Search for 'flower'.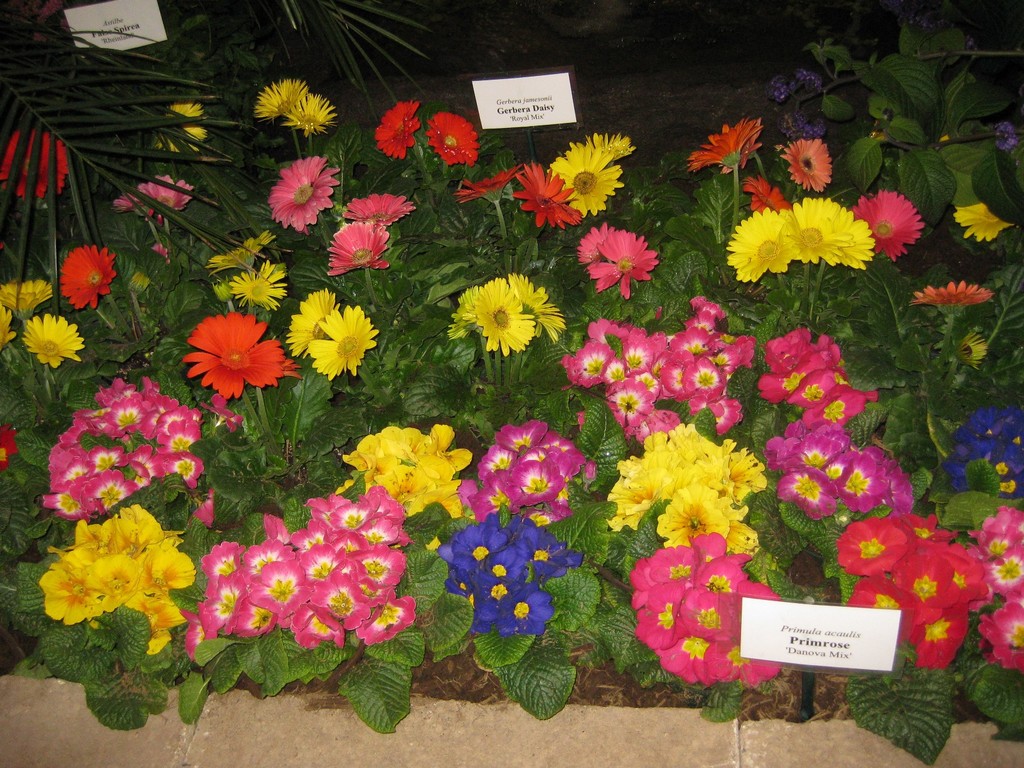
Found at [left=37, top=0, right=63, bottom=22].
